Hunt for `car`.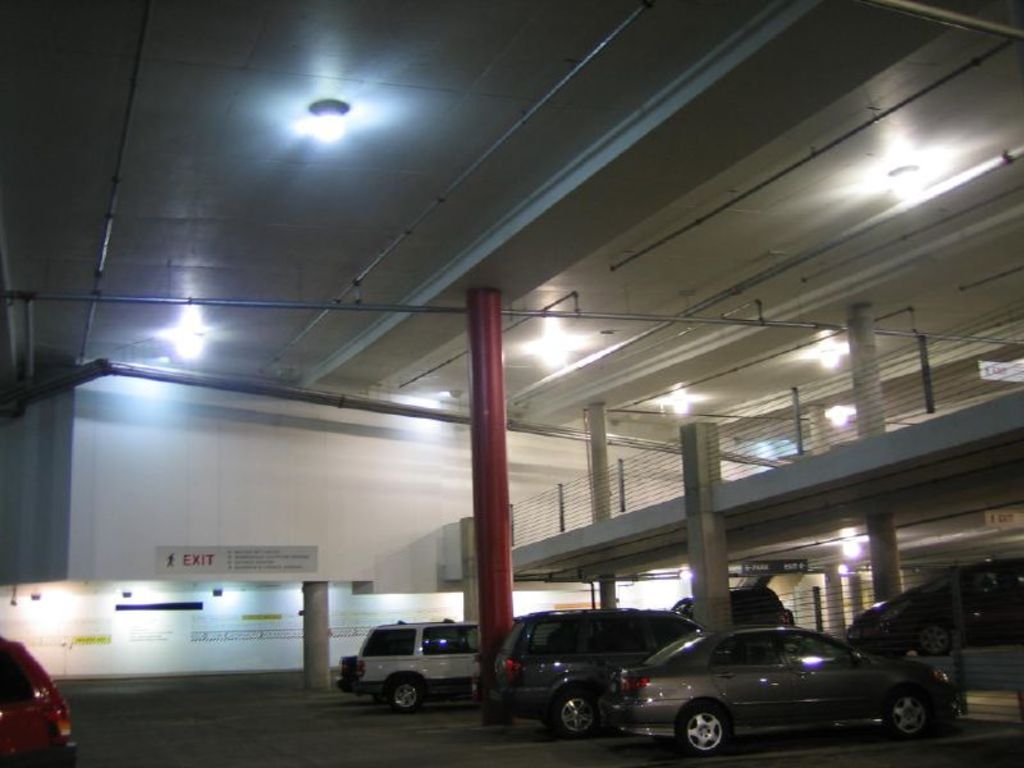
Hunted down at (x1=490, y1=607, x2=704, y2=742).
